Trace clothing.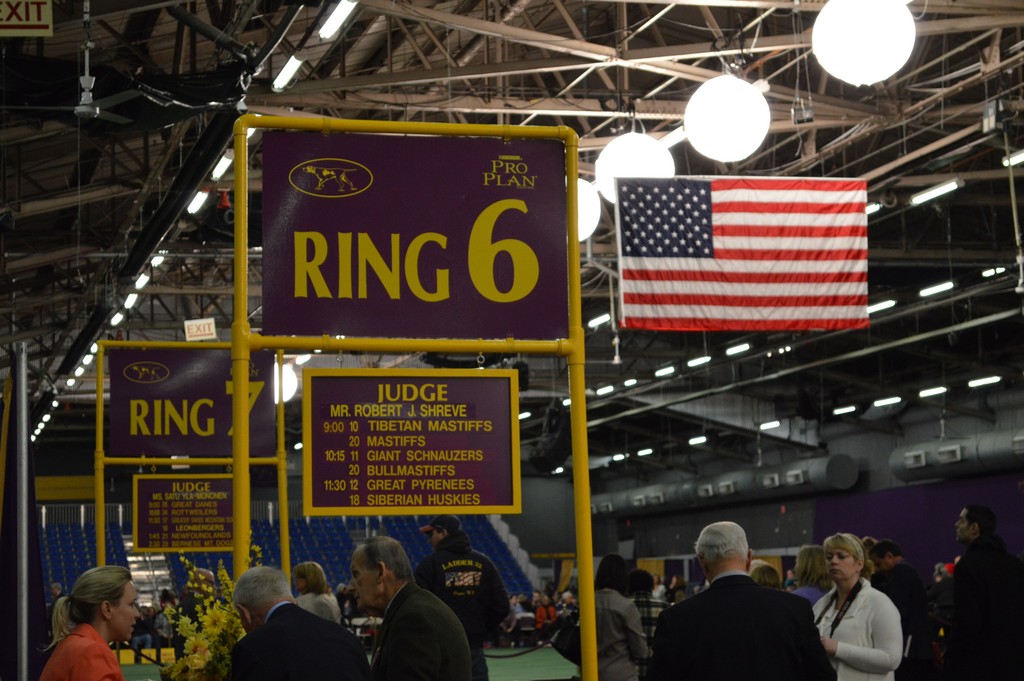
Traced to region(668, 559, 842, 678).
